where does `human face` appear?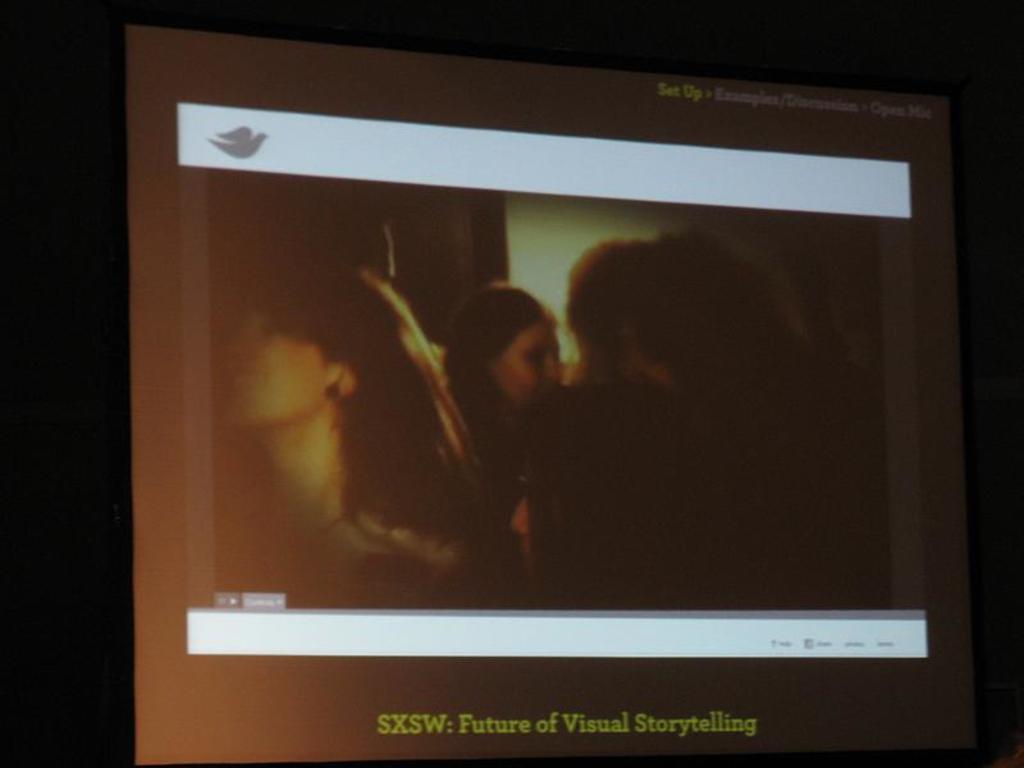
Appears at bbox(214, 303, 343, 454).
